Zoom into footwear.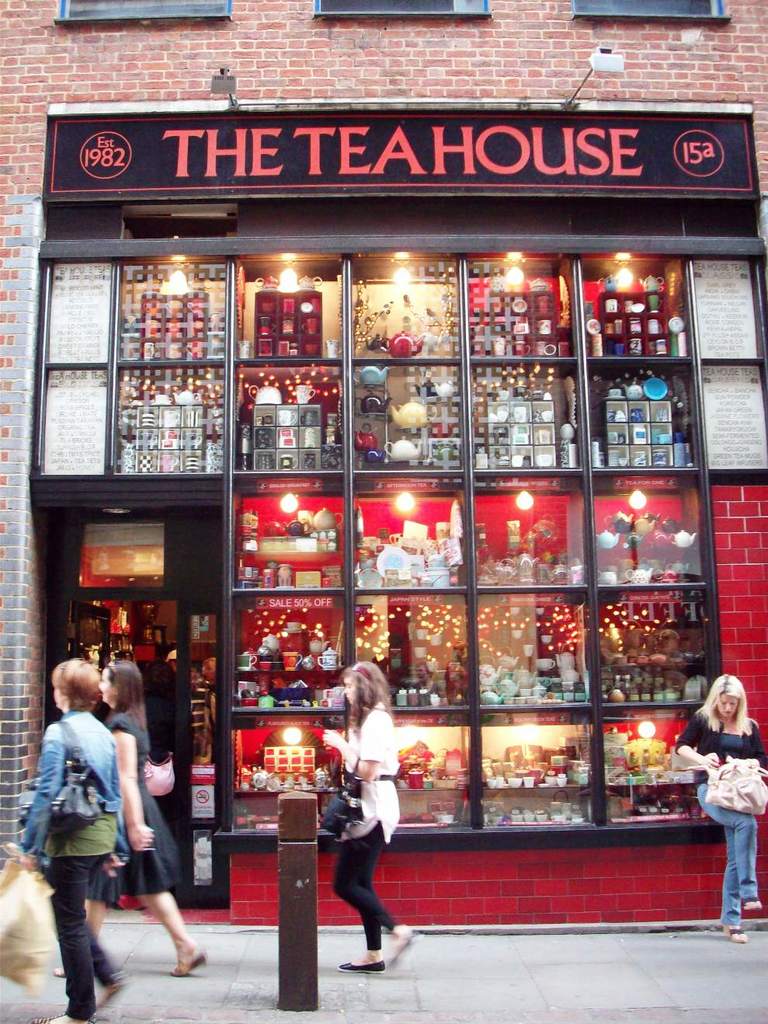
Zoom target: [left=89, top=972, right=123, bottom=1011].
